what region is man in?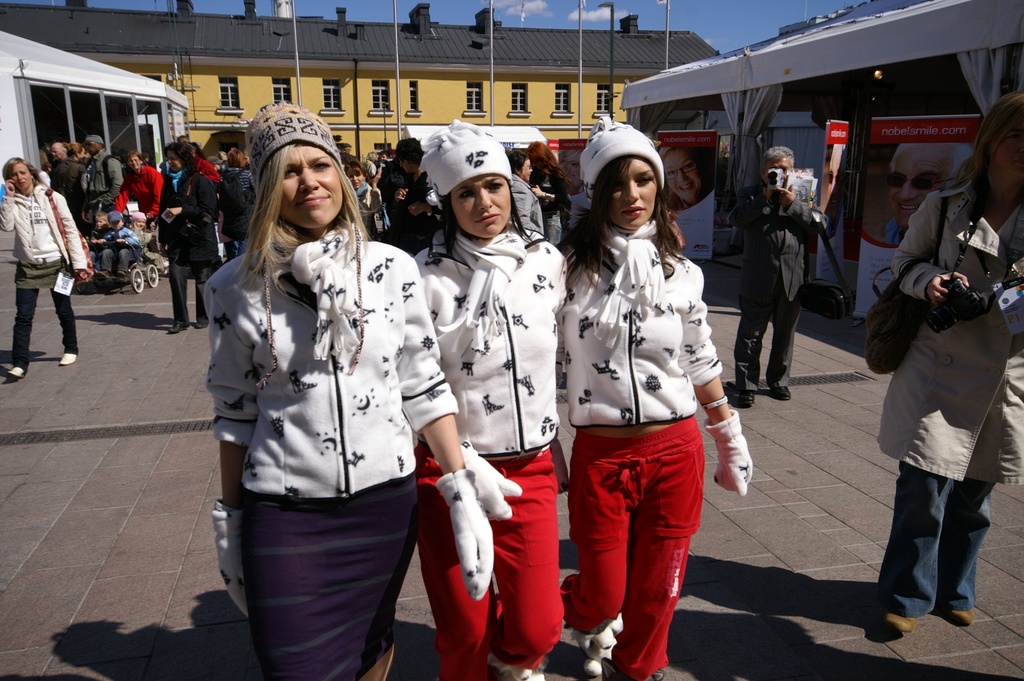
region(728, 144, 836, 407).
